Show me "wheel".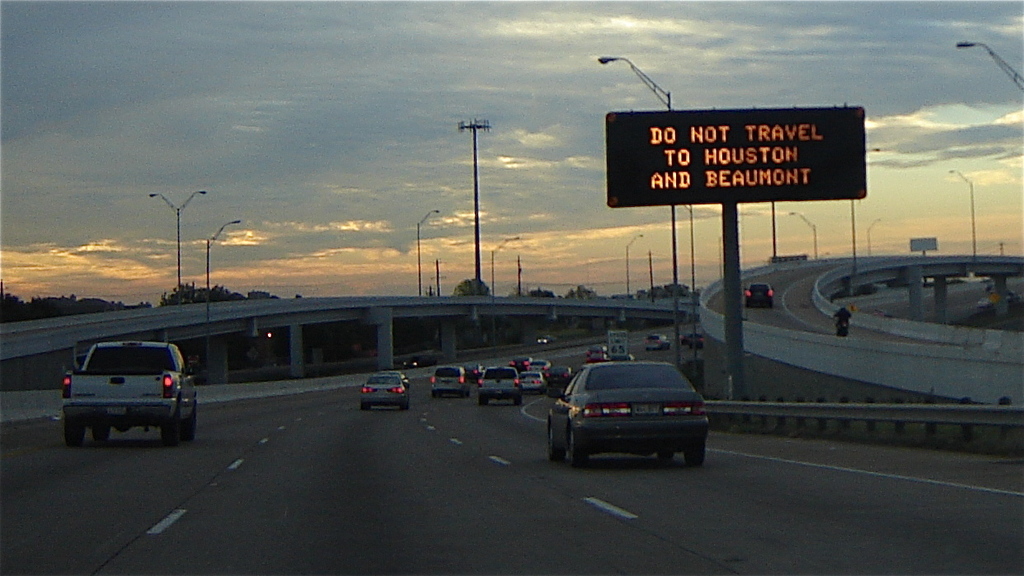
"wheel" is here: <box>183,408,200,443</box>.
